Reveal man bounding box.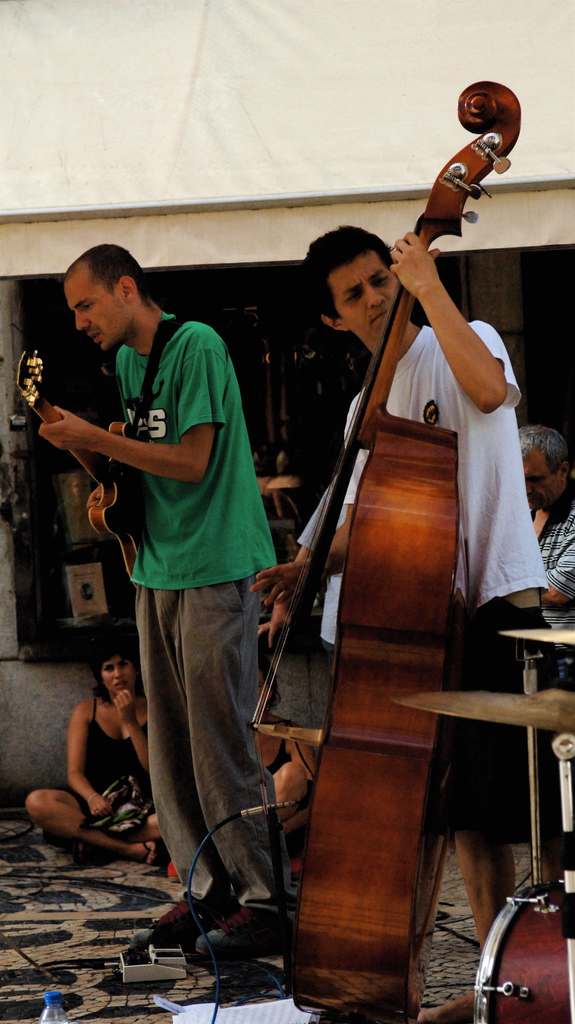
Revealed: [left=519, top=424, right=574, bottom=601].
